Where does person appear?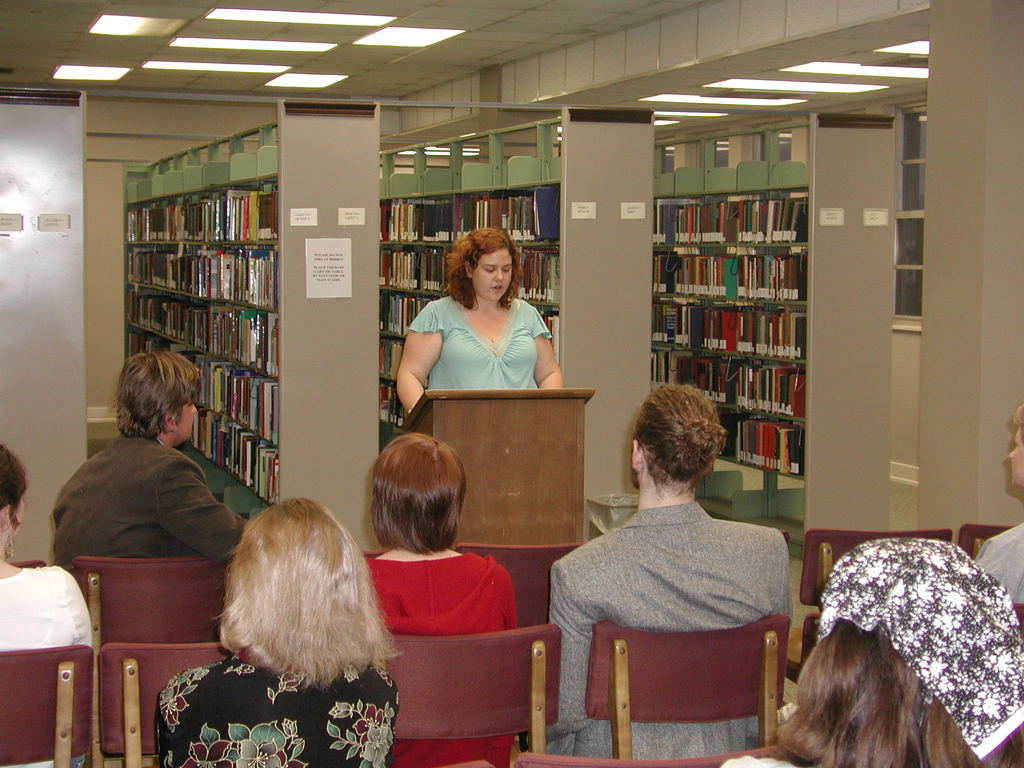
Appears at 405,216,556,435.
